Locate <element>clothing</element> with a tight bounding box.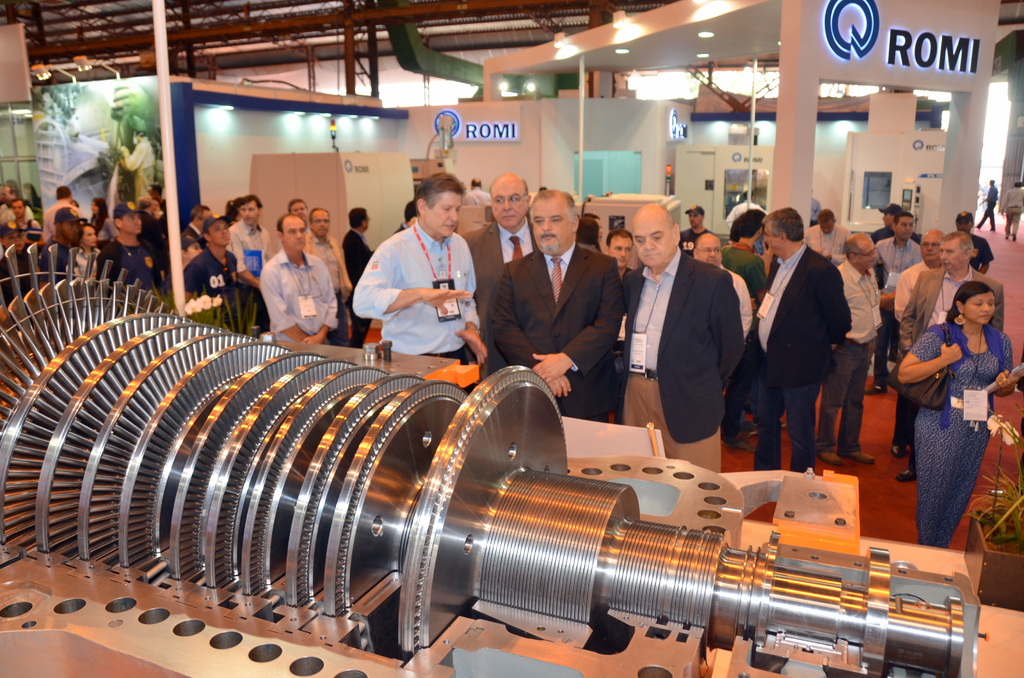
{"left": 894, "top": 263, "right": 1013, "bottom": 466}.
